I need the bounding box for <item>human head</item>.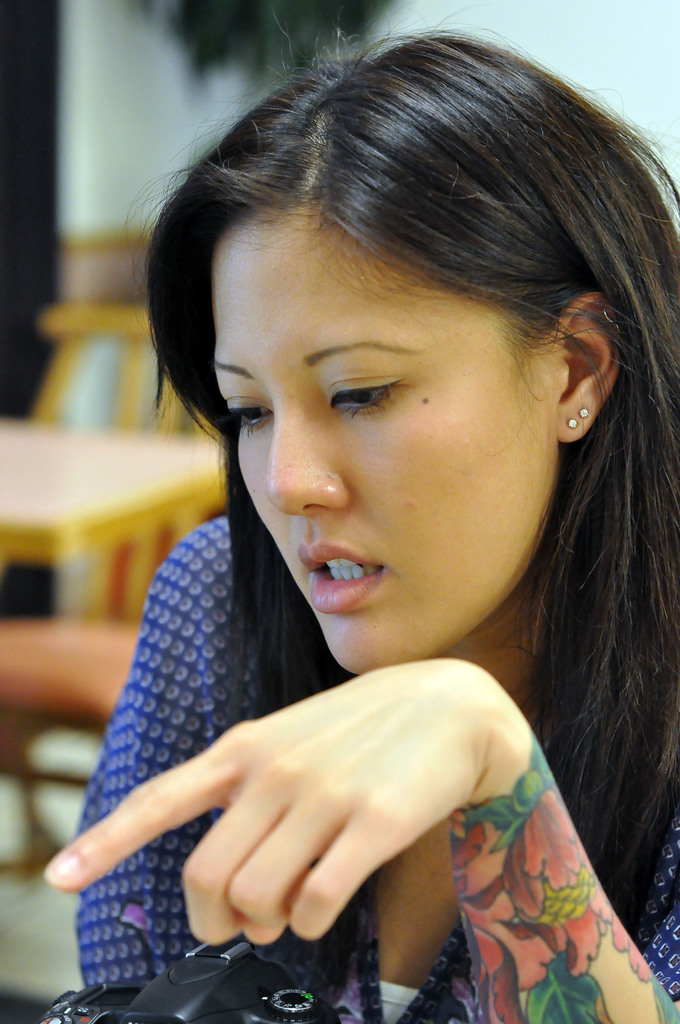
Here it is: l=167, t=12, r=651, b=592.
